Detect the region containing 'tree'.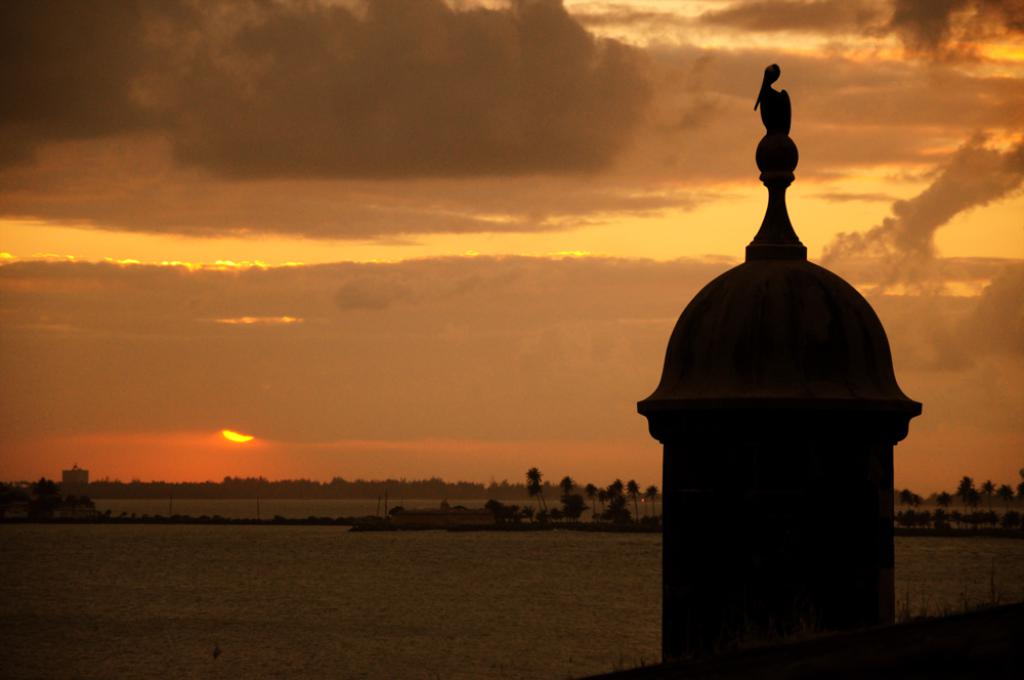
{"x1": 608, "y1": 475, "x2": 628, "y2": 512}.
